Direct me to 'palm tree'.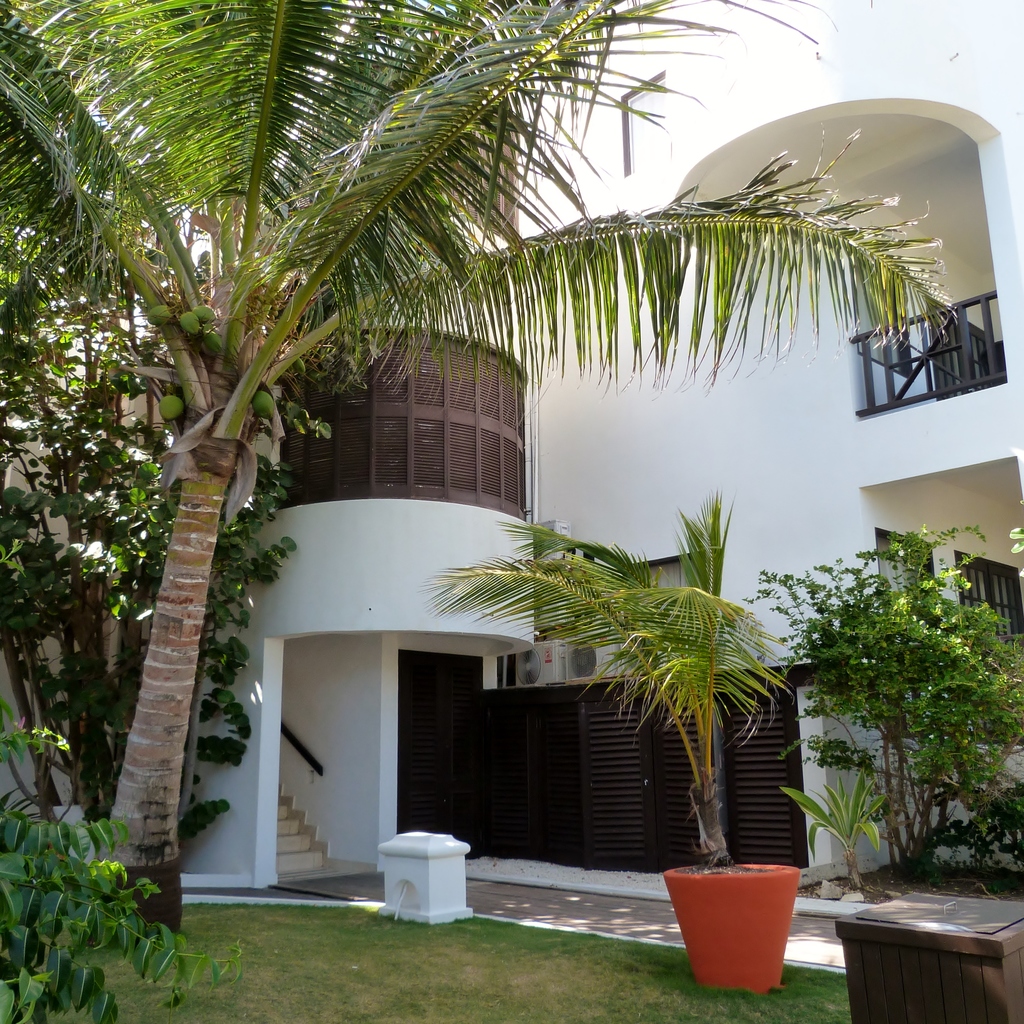
Direction: 92, 64, 913, 954.
